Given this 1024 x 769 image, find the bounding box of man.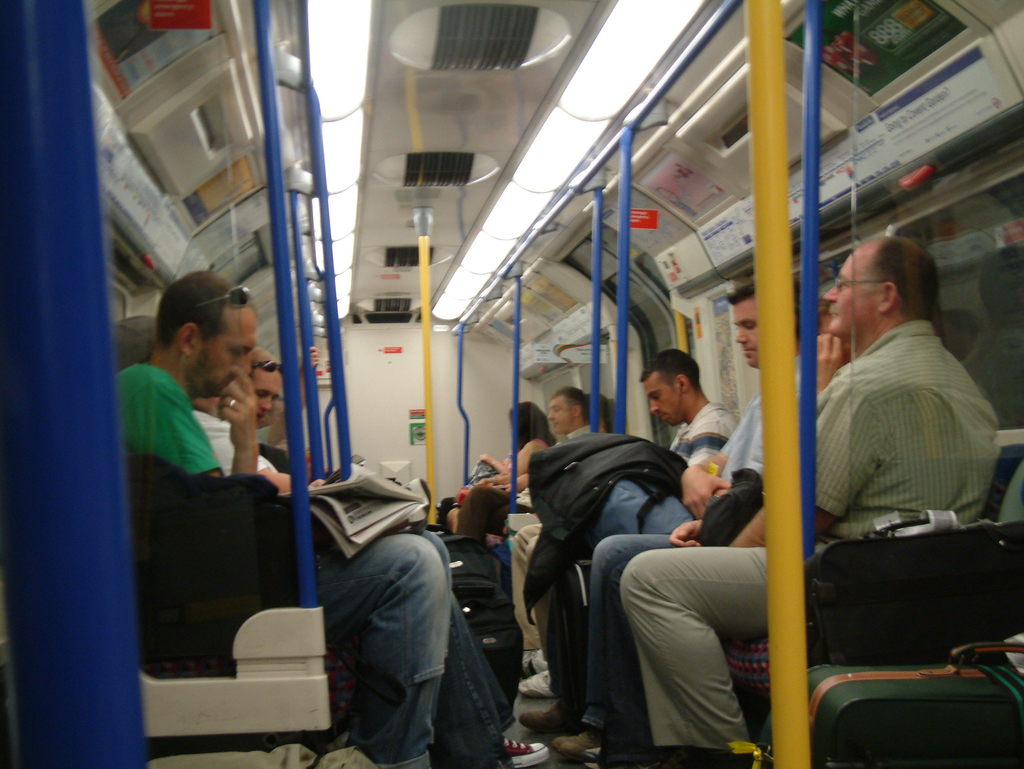
501 379 615 498.
